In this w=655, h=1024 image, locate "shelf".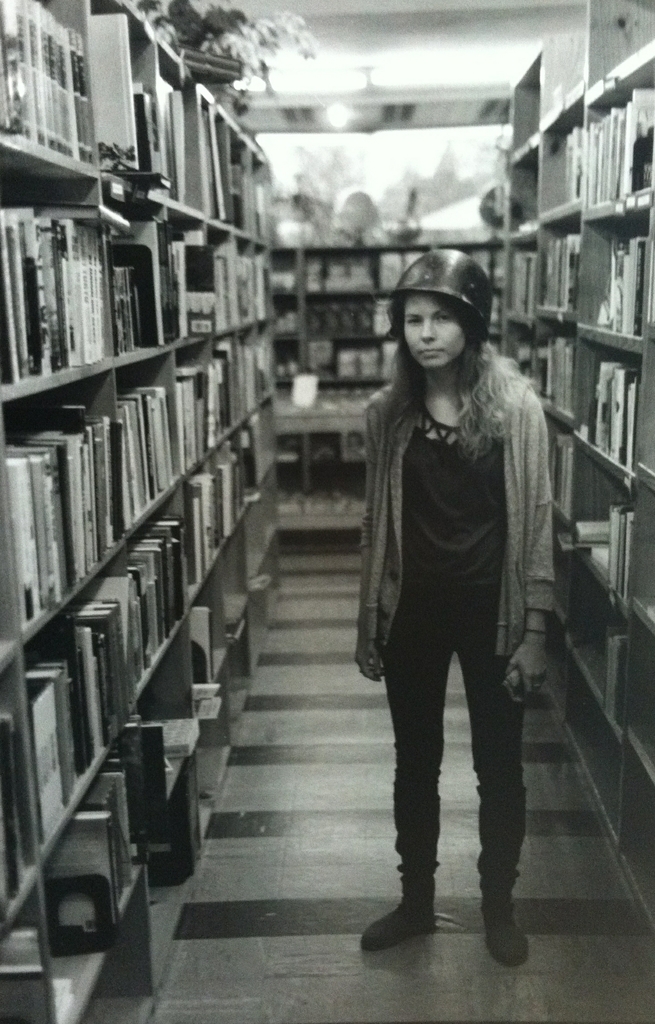
Bounding box: (x1=507, y1=41, x2=546, y2=154).
